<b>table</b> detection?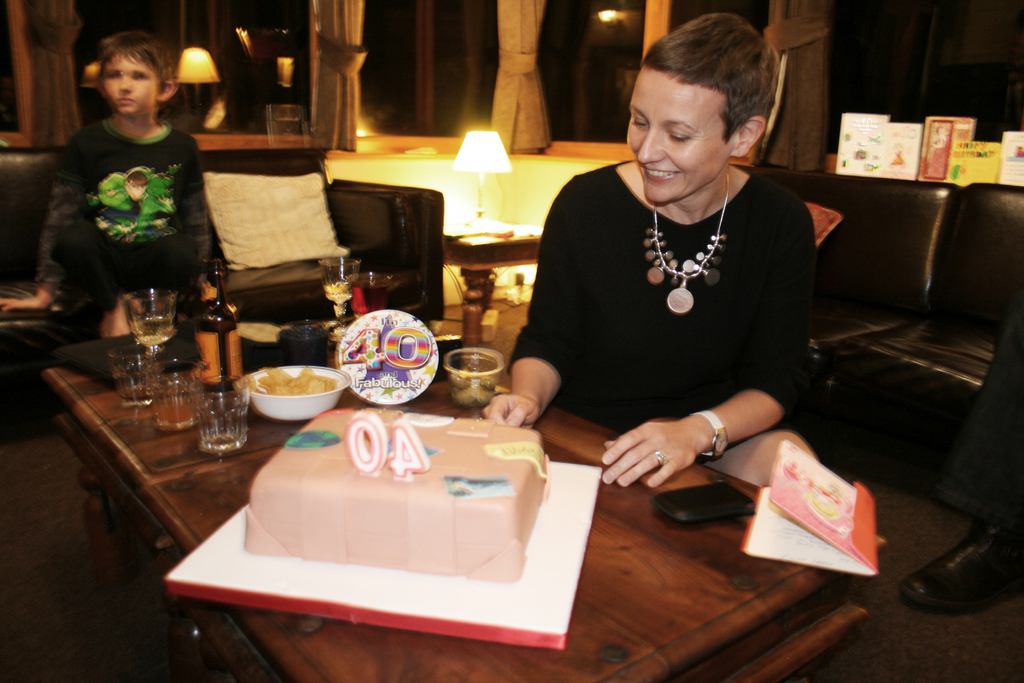
x1=45 y1=302 x2=884 y2=682
